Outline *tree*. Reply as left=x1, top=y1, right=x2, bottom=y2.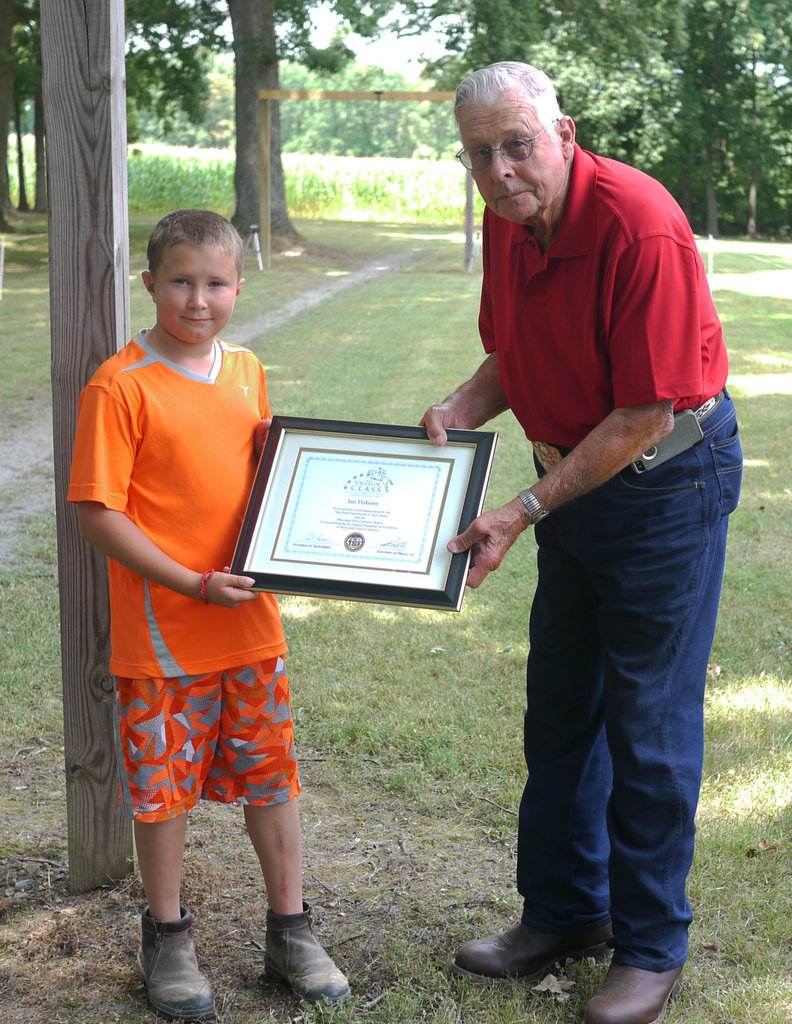
left=110, top=0, right=439, bottom=259.
